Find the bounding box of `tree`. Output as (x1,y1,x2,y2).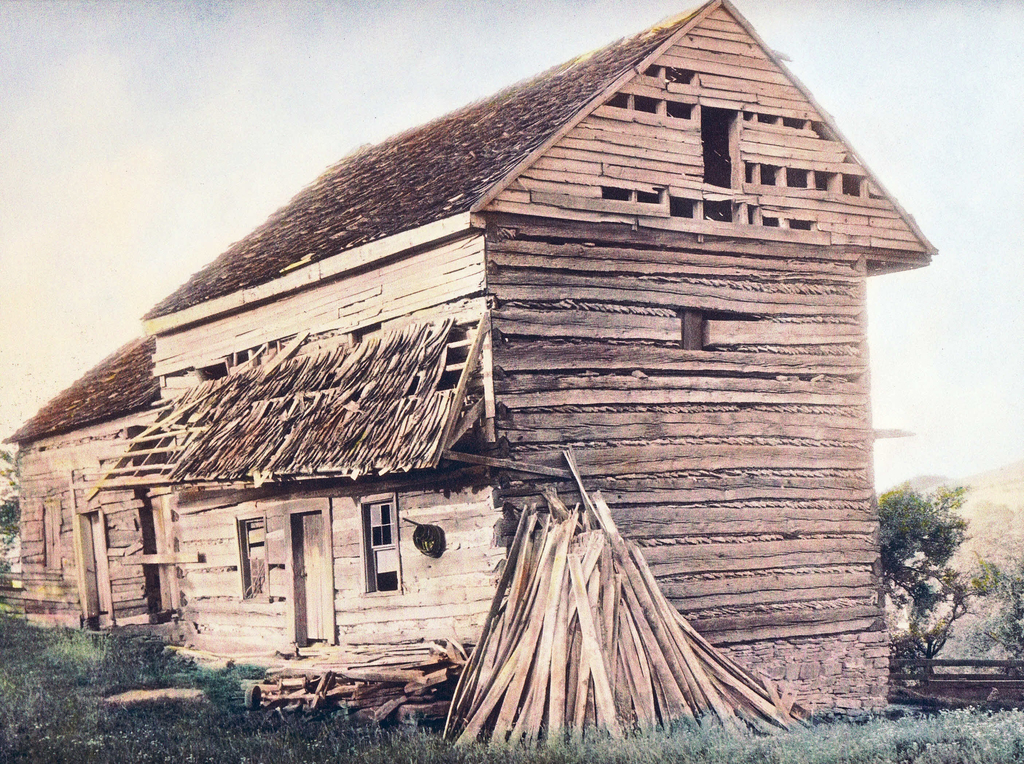
(990,546,1023,661).
